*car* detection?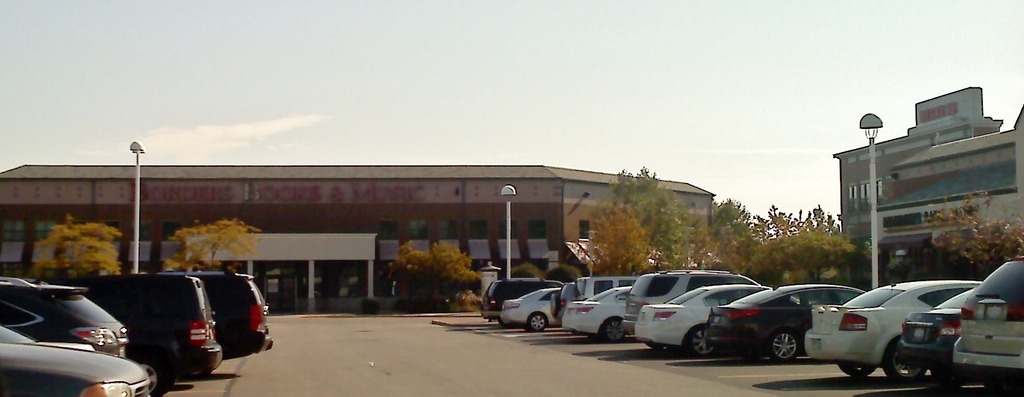
Rect(40, 266, 225, 383)
